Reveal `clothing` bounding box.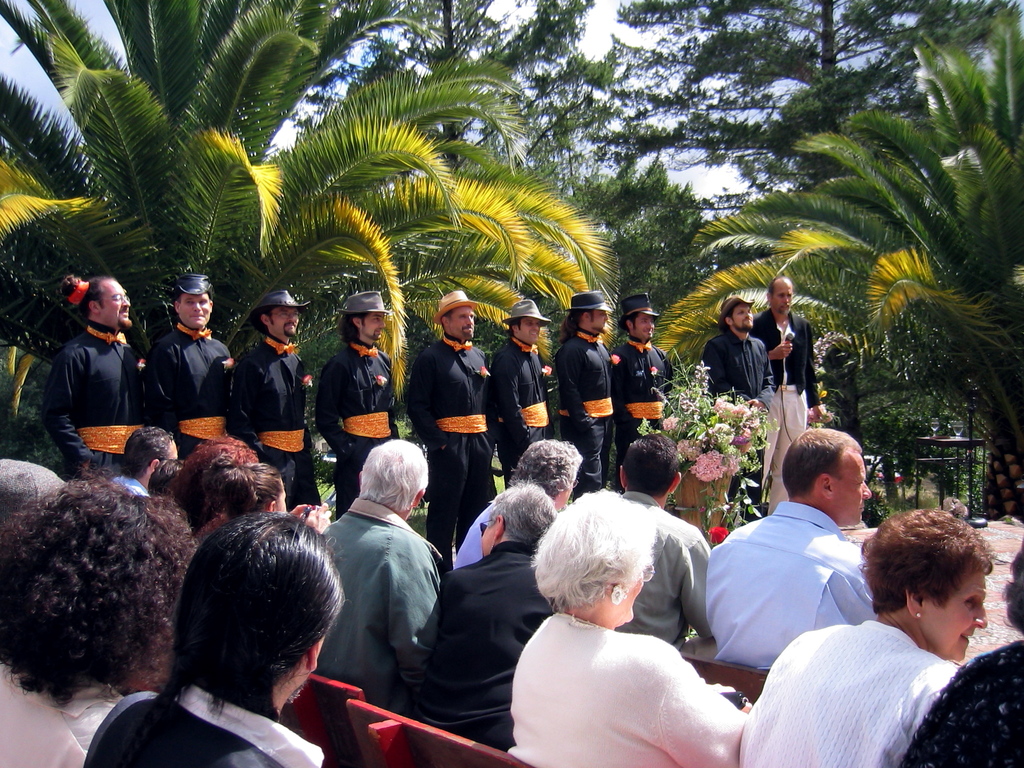
Revealed: detection(740, 619, 959, 767).
